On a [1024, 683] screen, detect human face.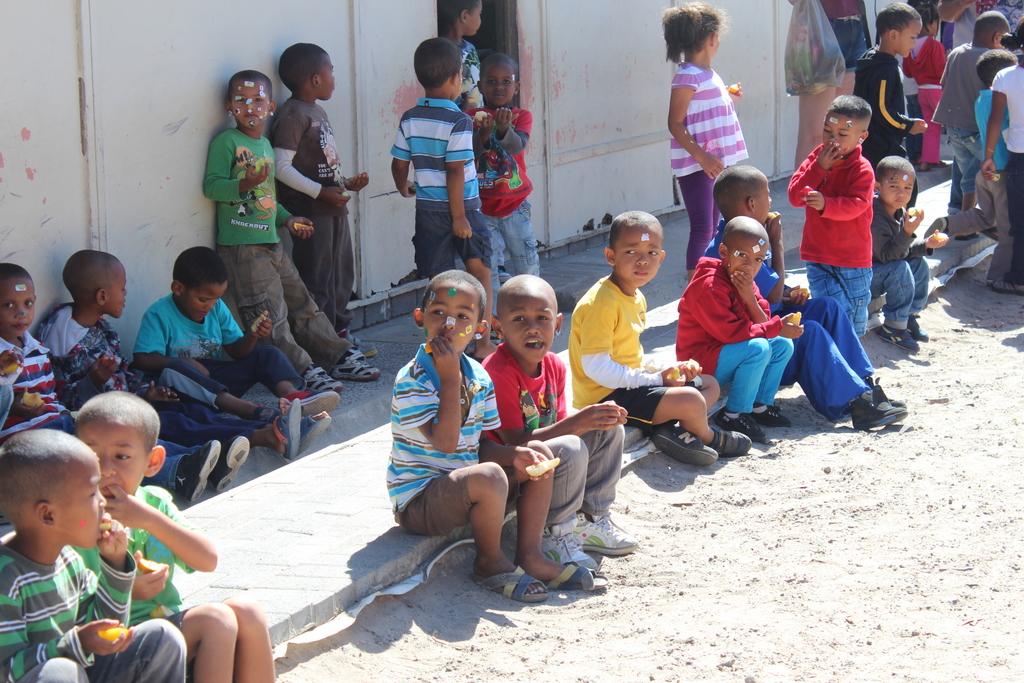
(left=312, top=50, right=335, bottom=97).
